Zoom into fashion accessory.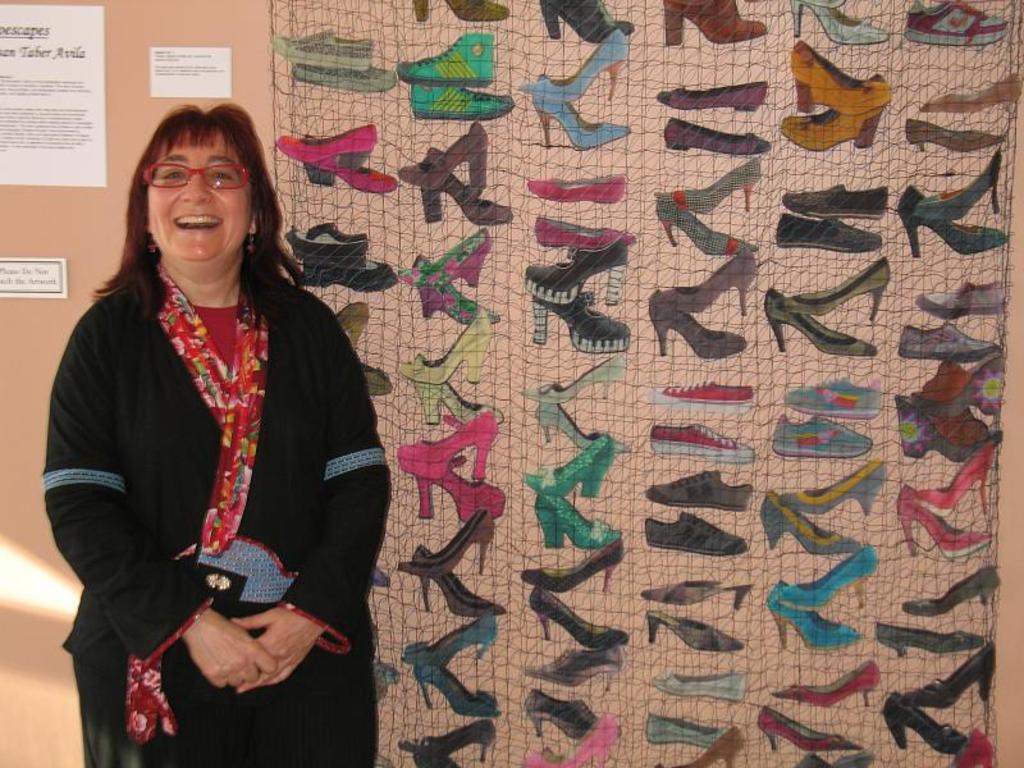
Zoom target: (x1=641, y1=717, x2=733, y2=749).
